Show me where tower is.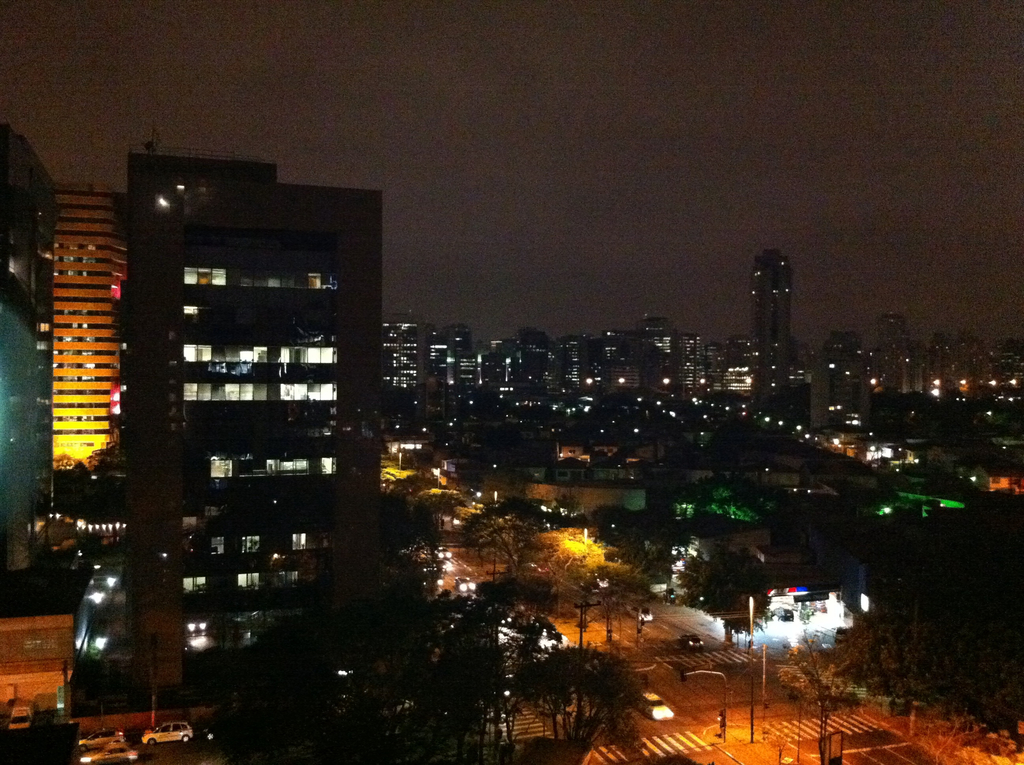
tower is at crop(101, 124, 391, 682).
